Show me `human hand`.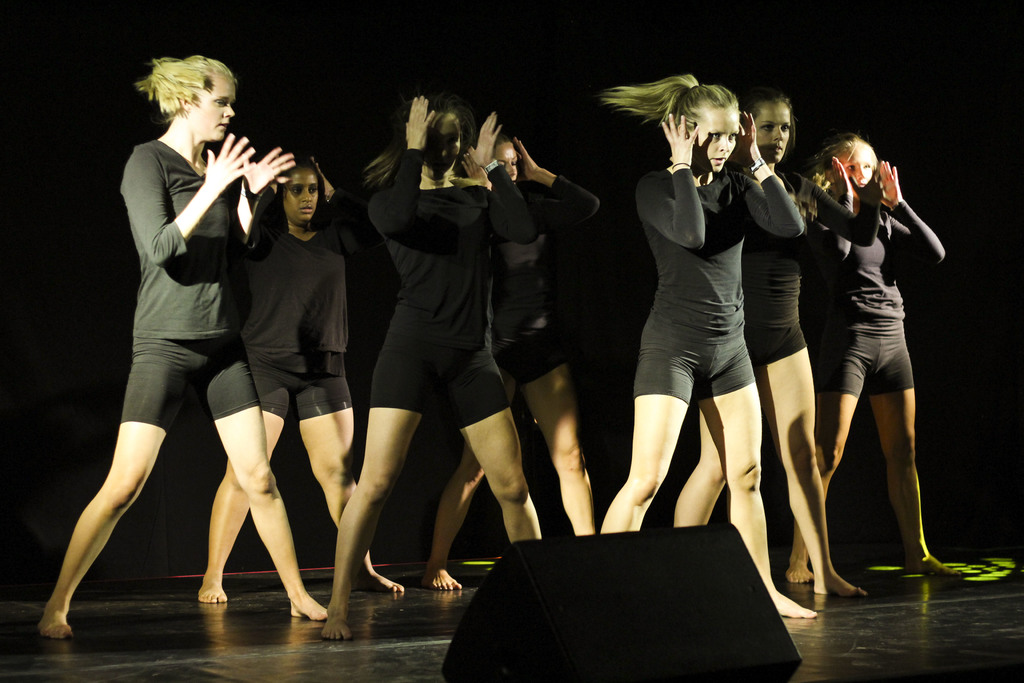
`human hand` is here: box(659, 111, 701, 163).
